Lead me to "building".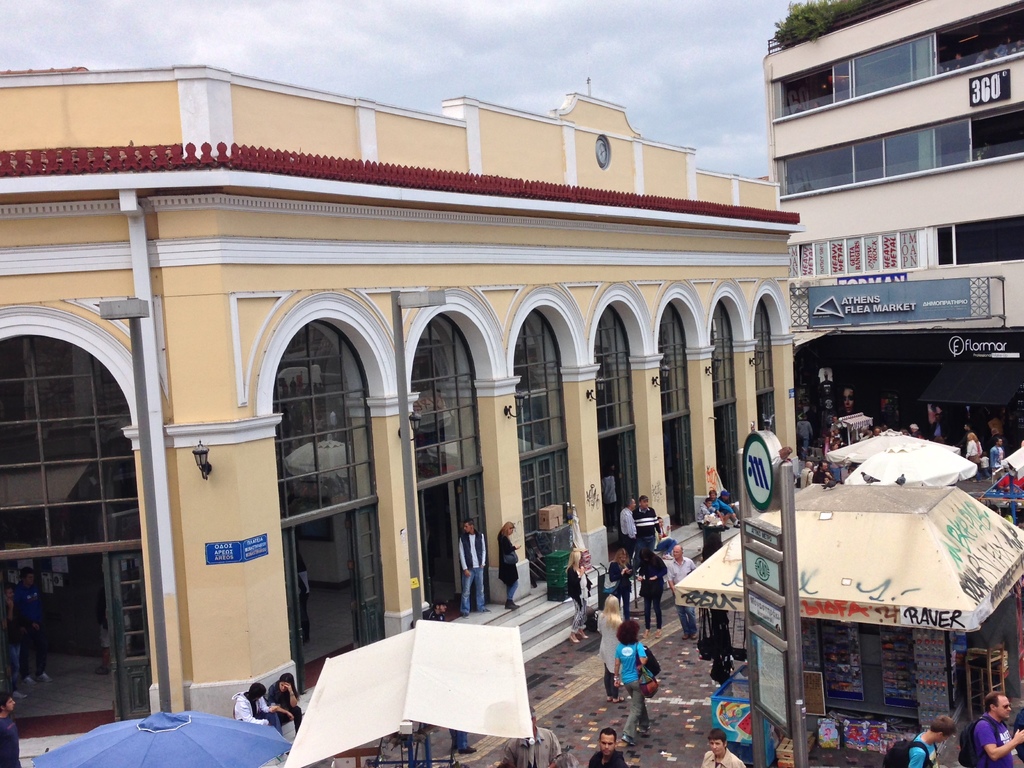
Lead to (764, 1, 1023, 408).
